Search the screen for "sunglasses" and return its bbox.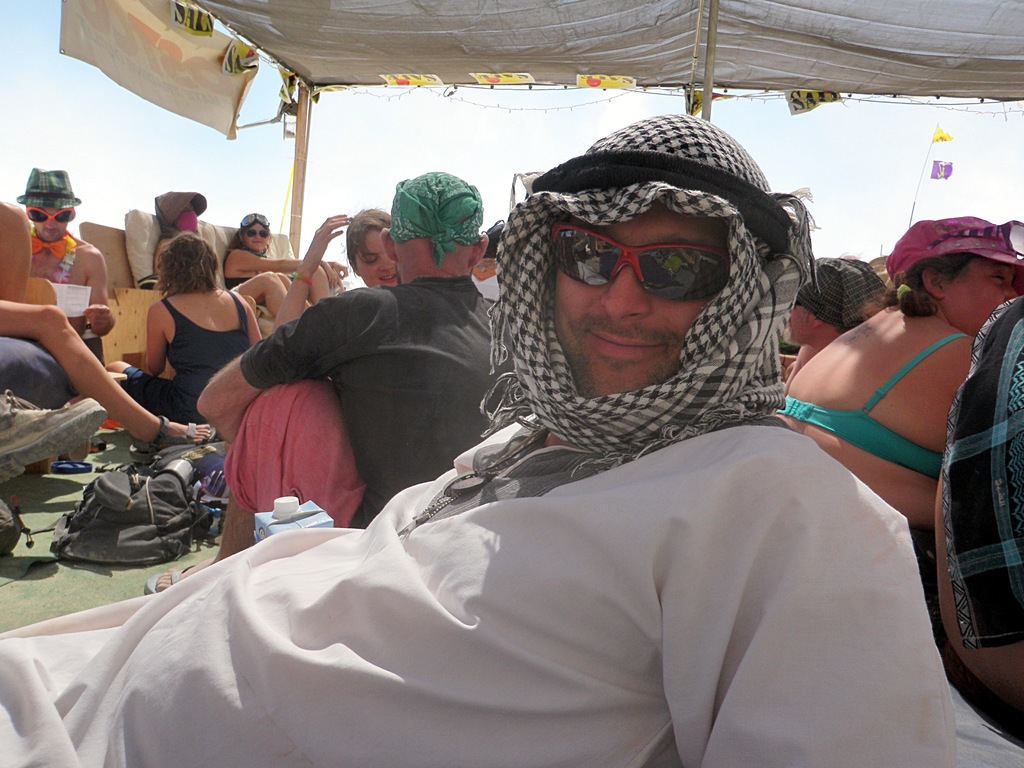
Found: detection(554, 225, 730, 302).
